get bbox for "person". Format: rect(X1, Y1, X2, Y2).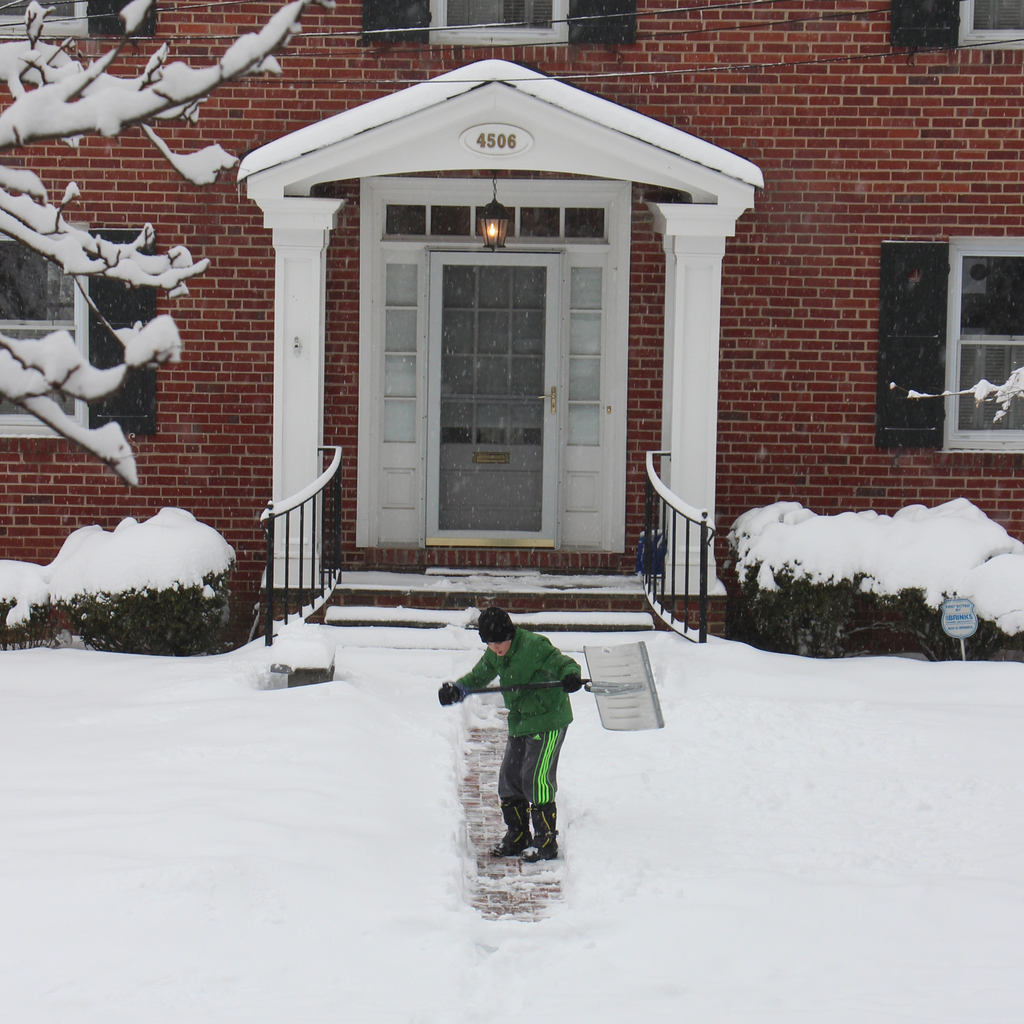
rect(459, 580, 590, 878).
